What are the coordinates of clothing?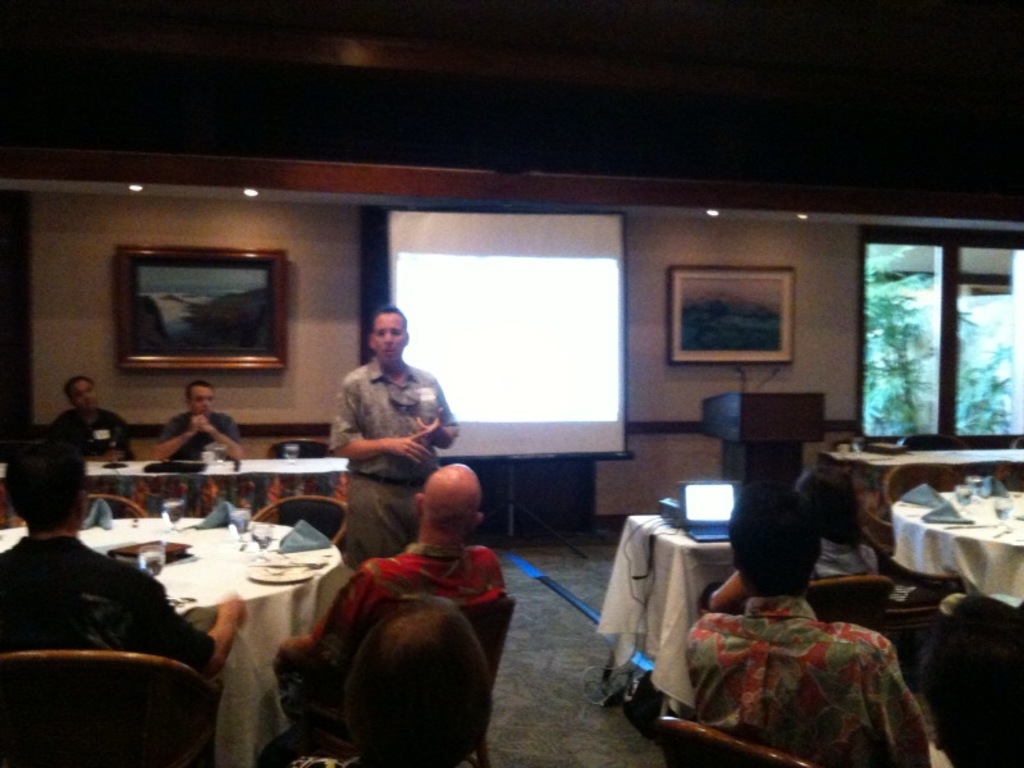
BBox(59, 411, 122, 471).
